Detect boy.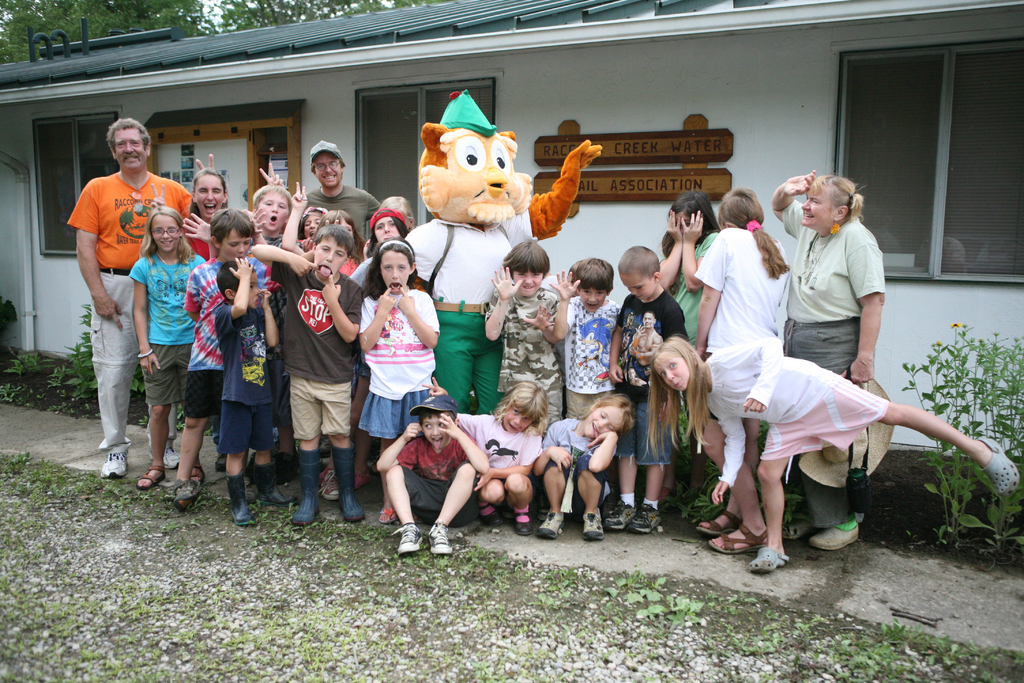
Detected at select_region(549, 258, 619, 523).
